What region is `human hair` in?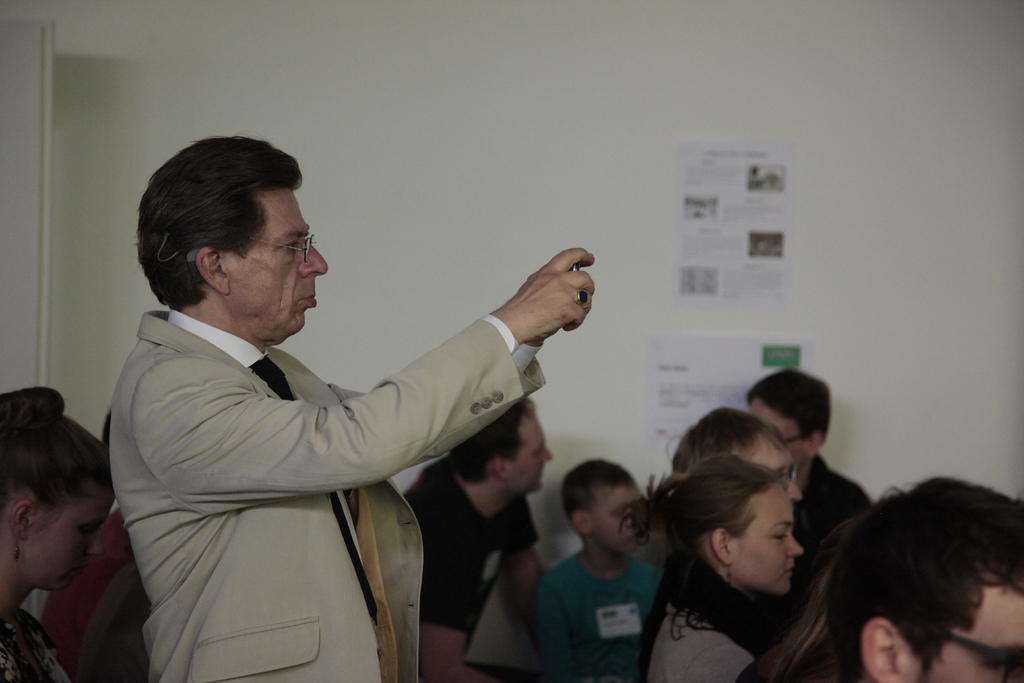
locate(742, 366, 838, 447).
